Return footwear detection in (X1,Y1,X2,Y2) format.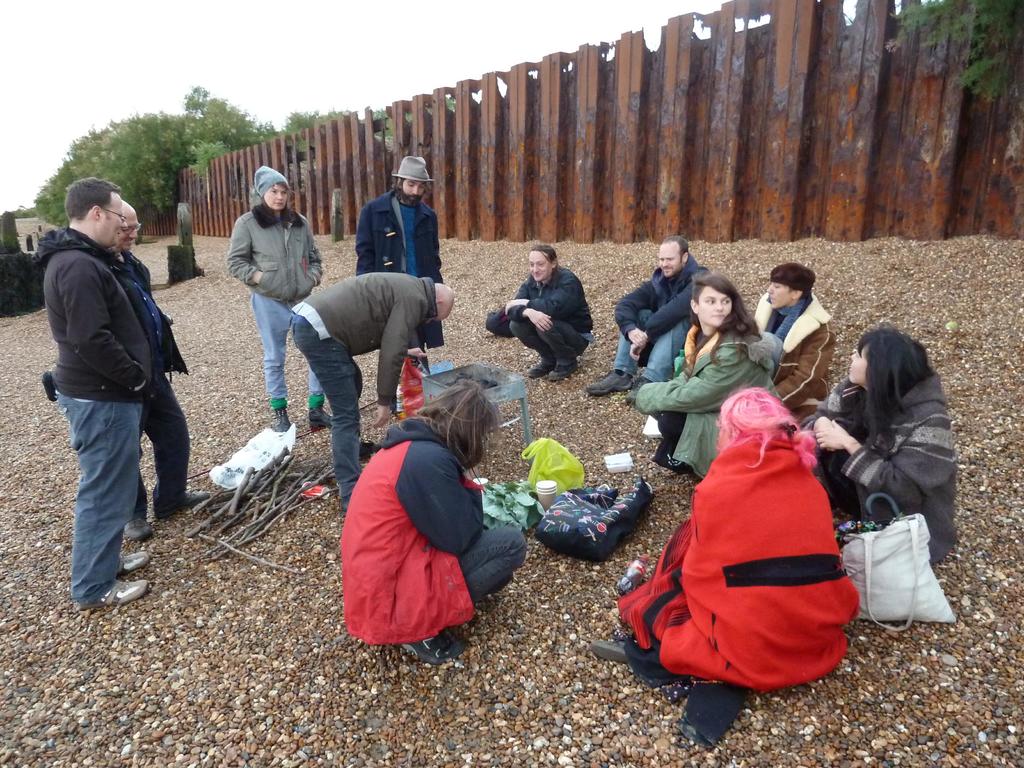
(623,376,650,405).
